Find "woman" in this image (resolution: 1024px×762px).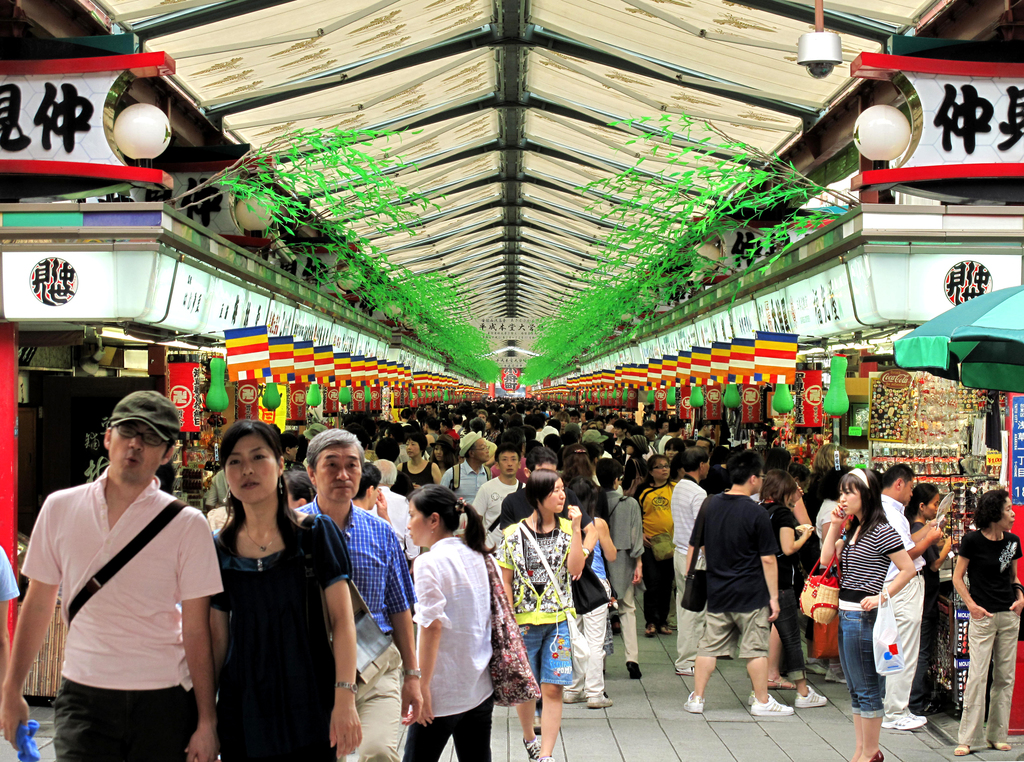
left=765, top=469, right=828, bottom=697.
